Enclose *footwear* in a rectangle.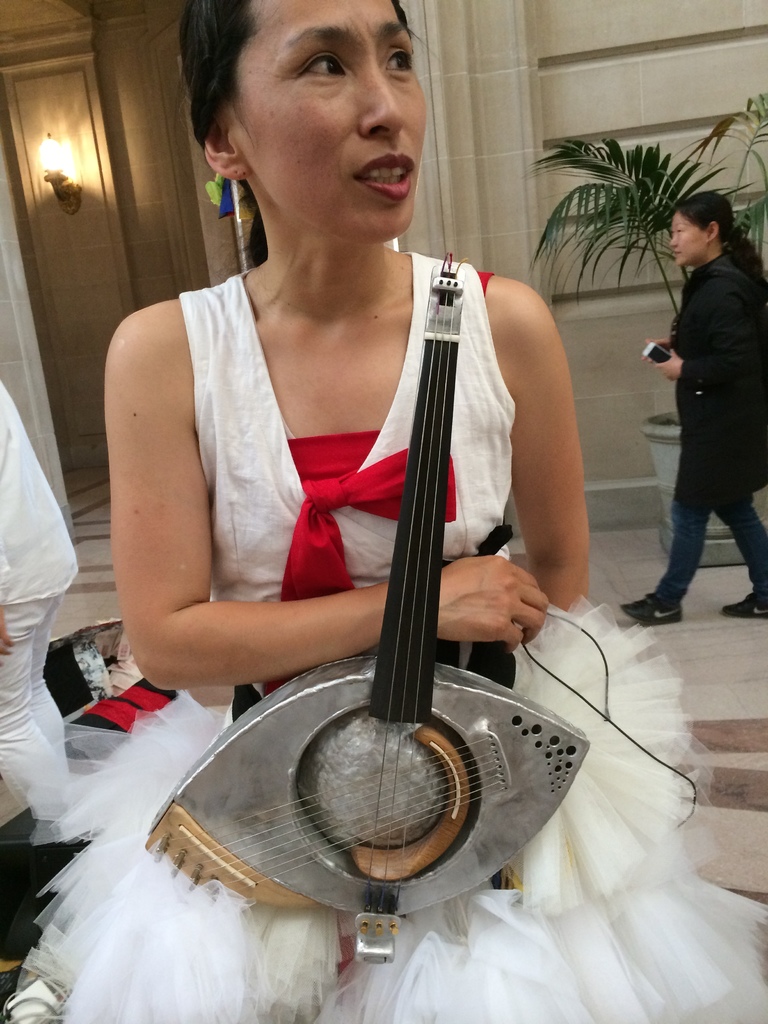
x1=621 y1=593 x2=682 y2=626.
